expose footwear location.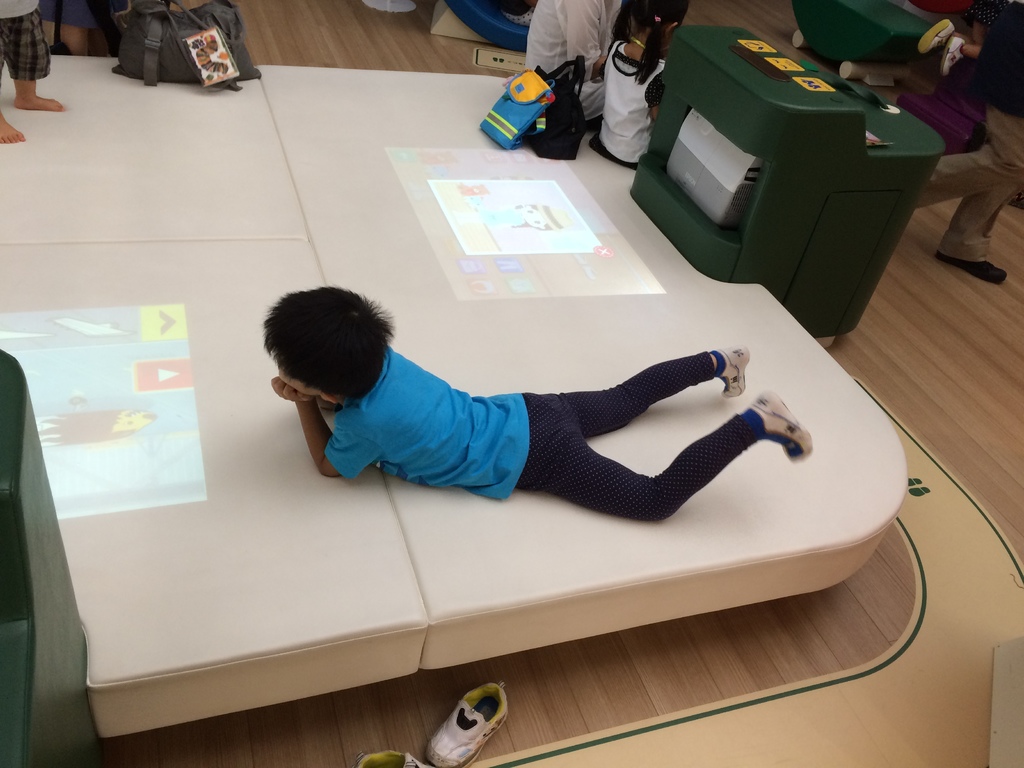
Exposed at [x1=357, y1=744, x2=424, y2=767].
